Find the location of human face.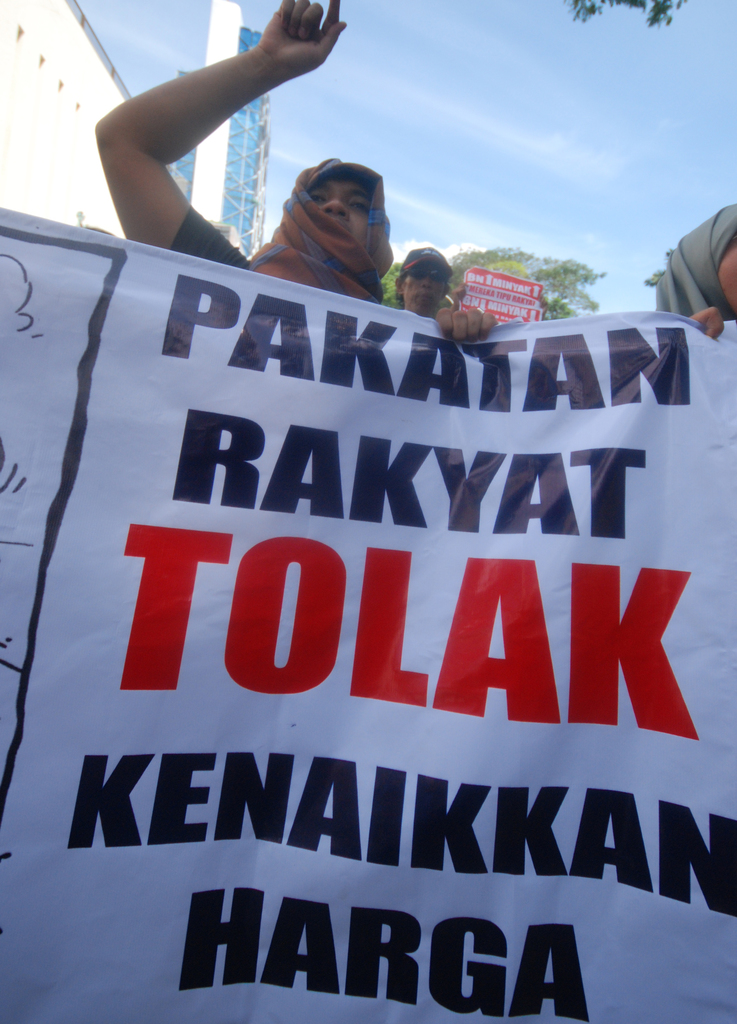
Location: Rect(717, 241, 736, 312).
